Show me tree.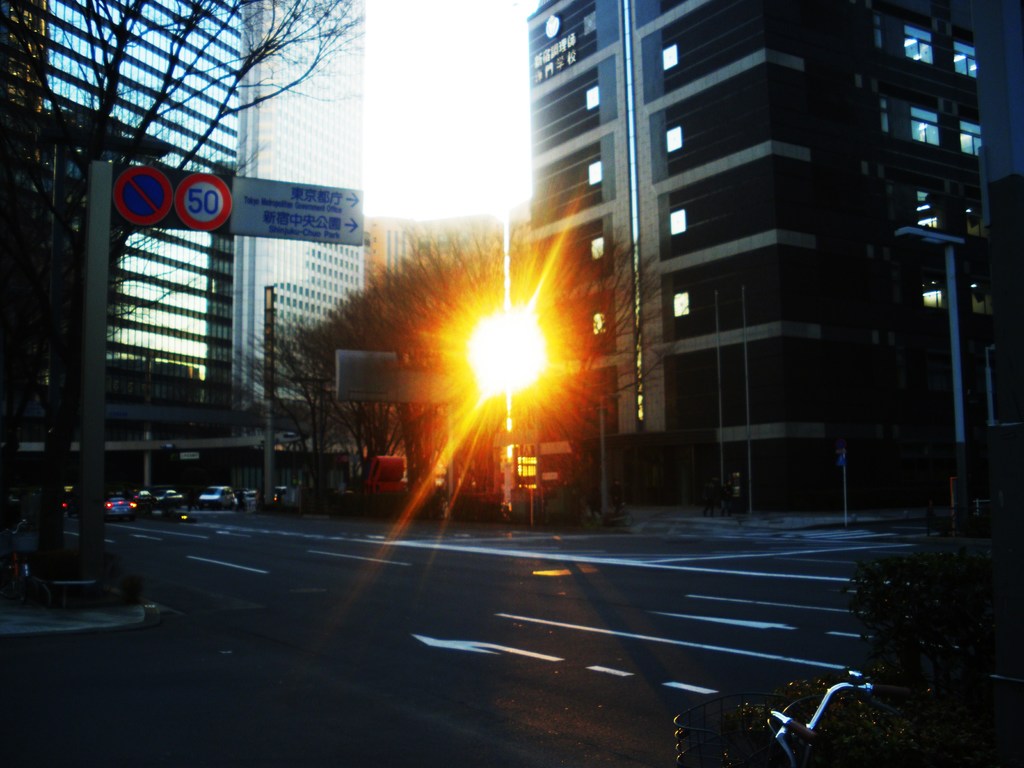
tree is here: (220,237,705,519).
